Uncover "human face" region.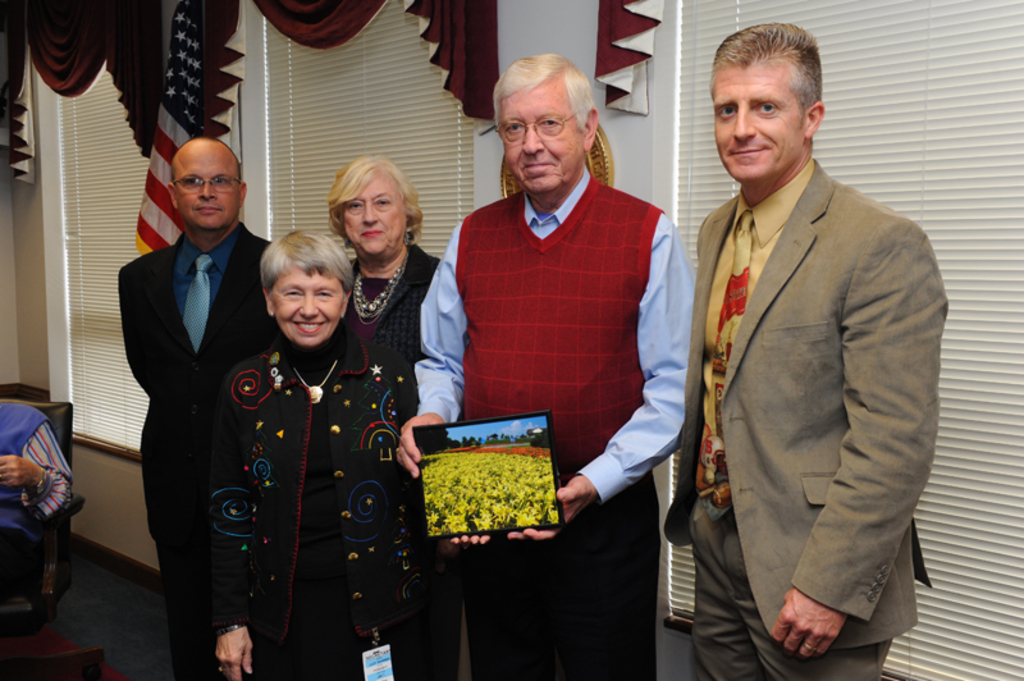
Uncovered: box(168, 146, 237, 230).
